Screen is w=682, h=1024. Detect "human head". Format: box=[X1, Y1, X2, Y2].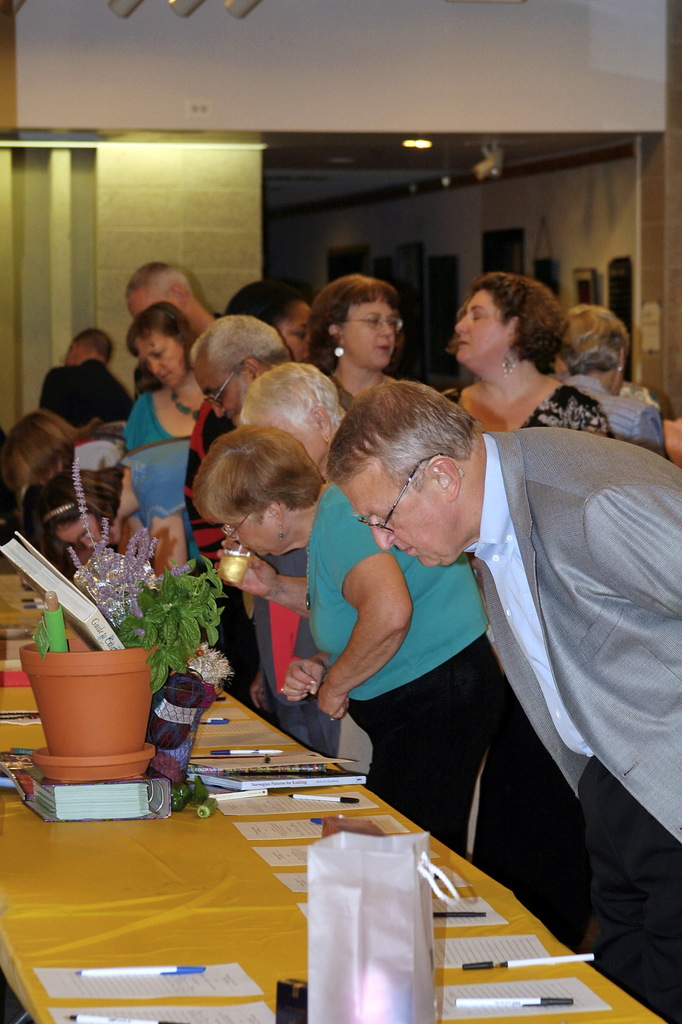
box=[190, 314, 288, 424].
